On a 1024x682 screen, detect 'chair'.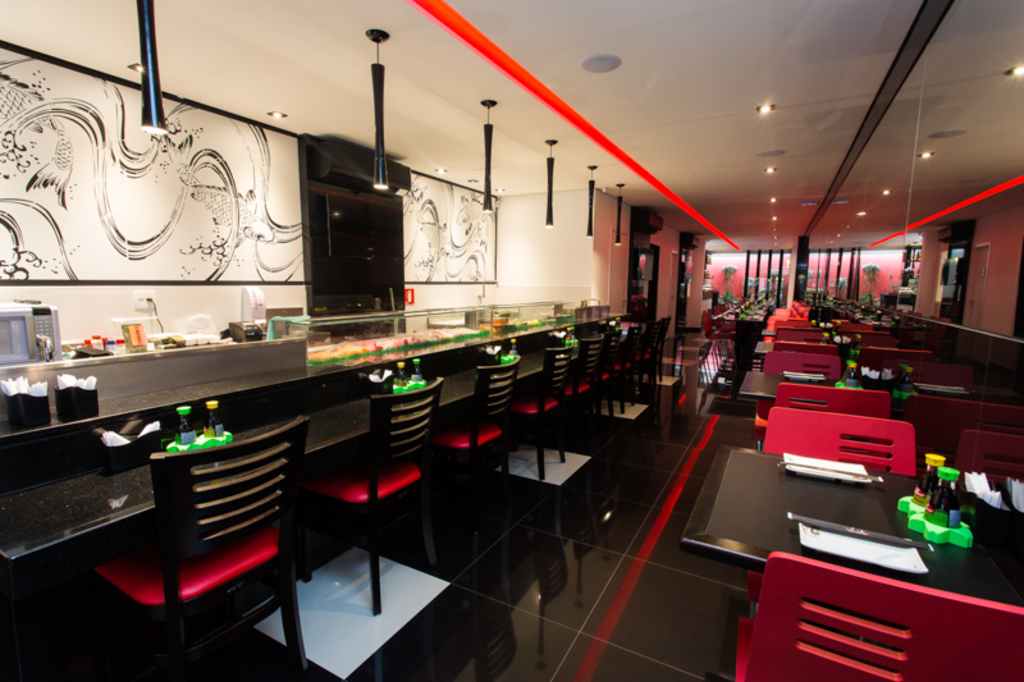
x1=572, y1=333, x2=609, y2=440.
